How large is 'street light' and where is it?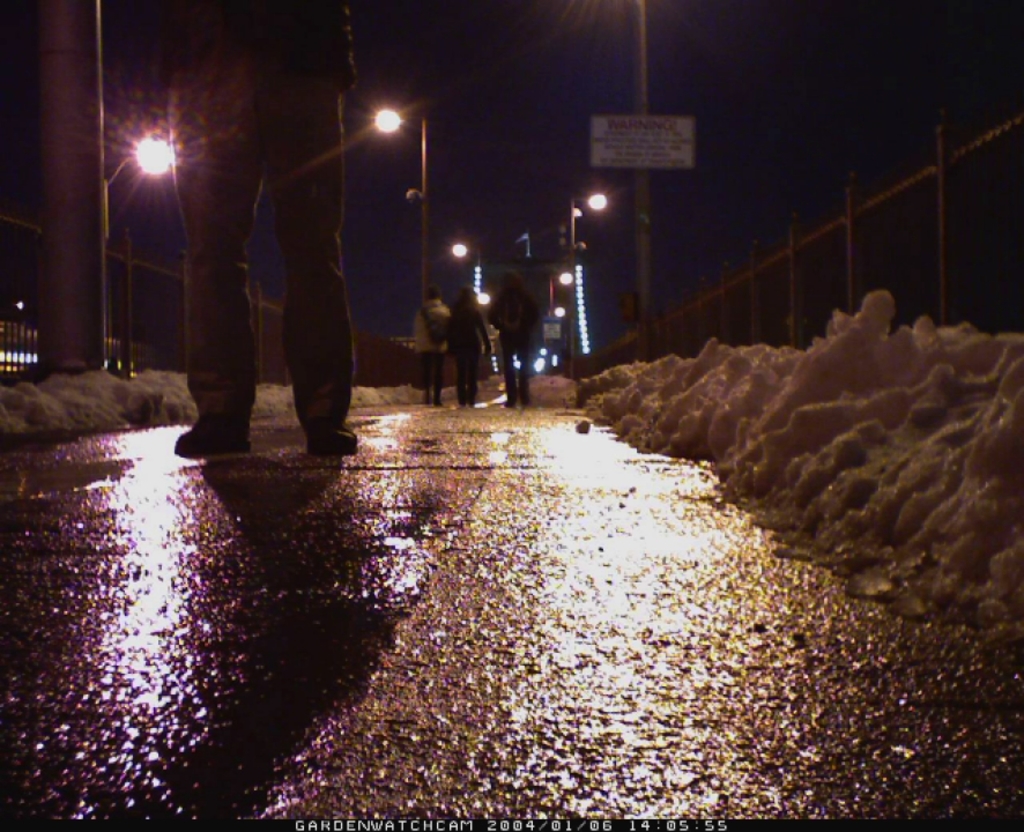
Bounding box: rect(105, 135, 177, 243).
